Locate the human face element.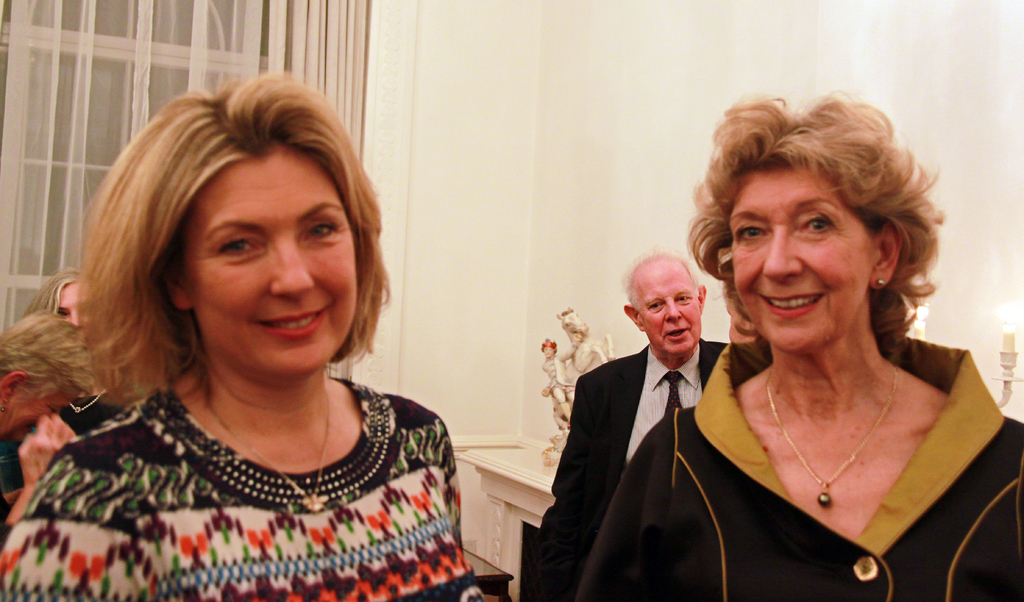
Element bbox: (56,277,84,327).
